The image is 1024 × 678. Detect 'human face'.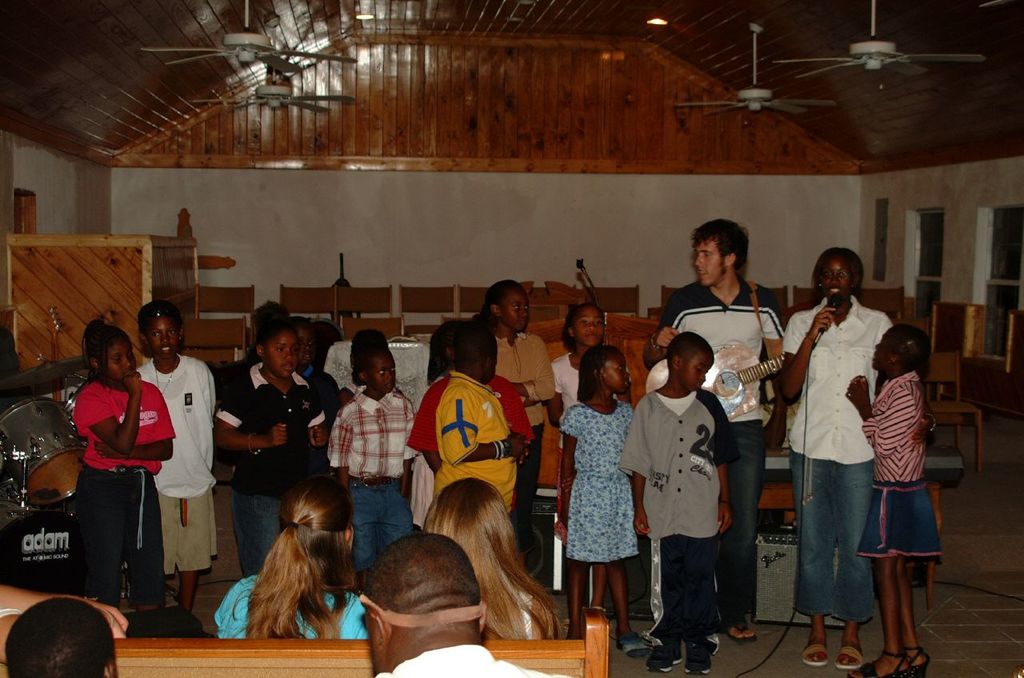
Detection: {"x1": 872, "y1": 333, "x2": 893, "y2": 368}.
